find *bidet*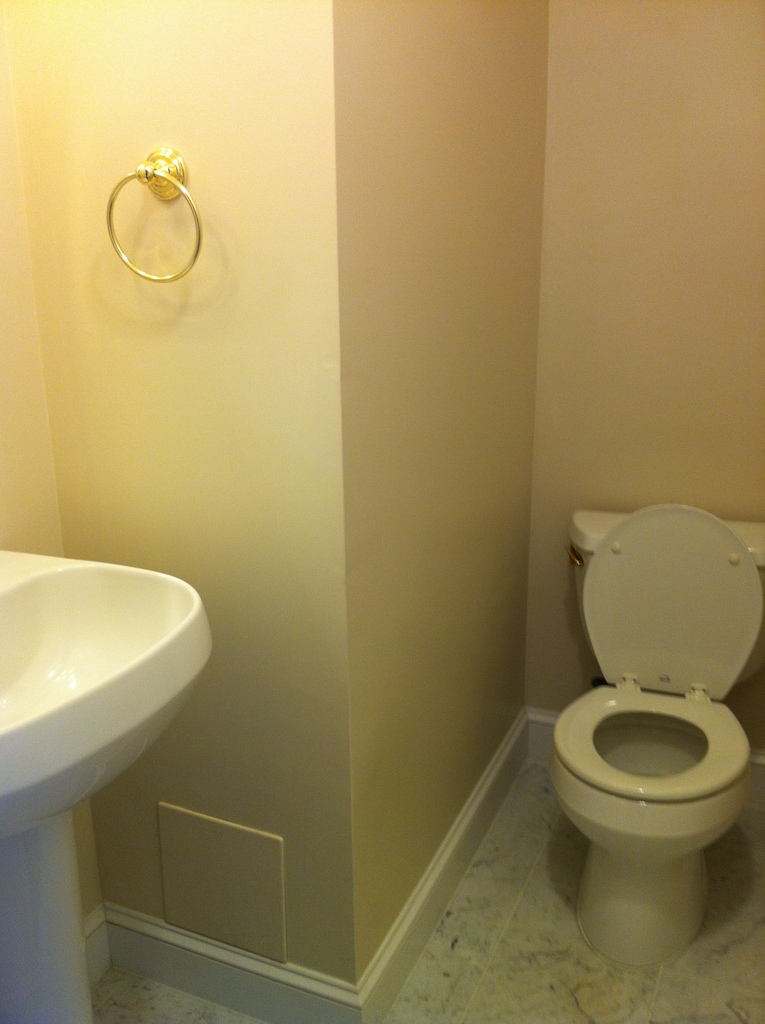
BBox(556, 694, 747, 964)
